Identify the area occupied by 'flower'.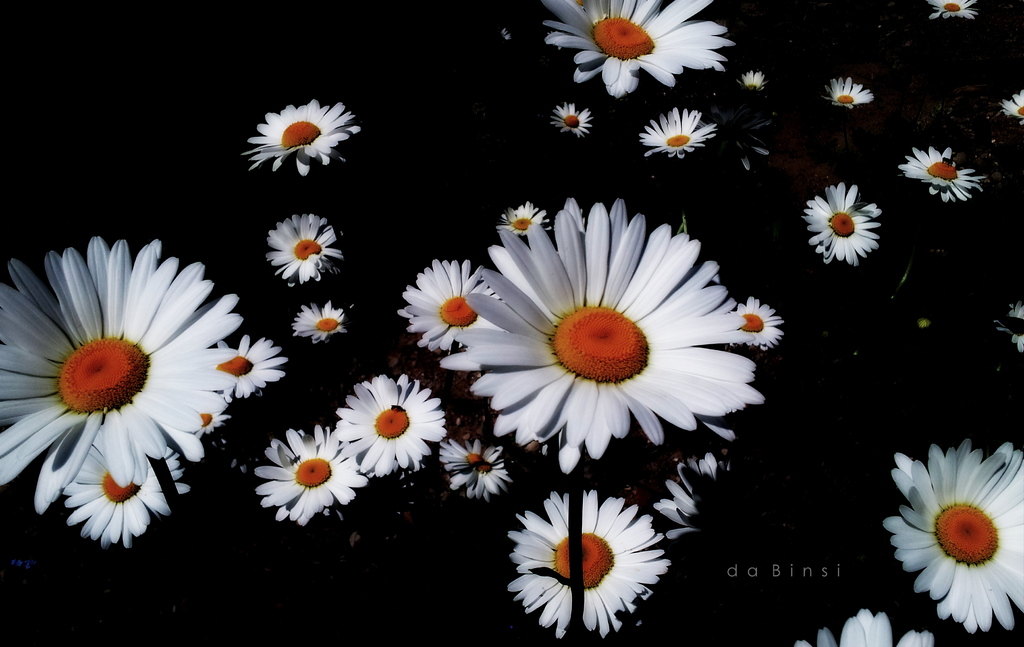
Area: box=[655, 449, 736, 541].
